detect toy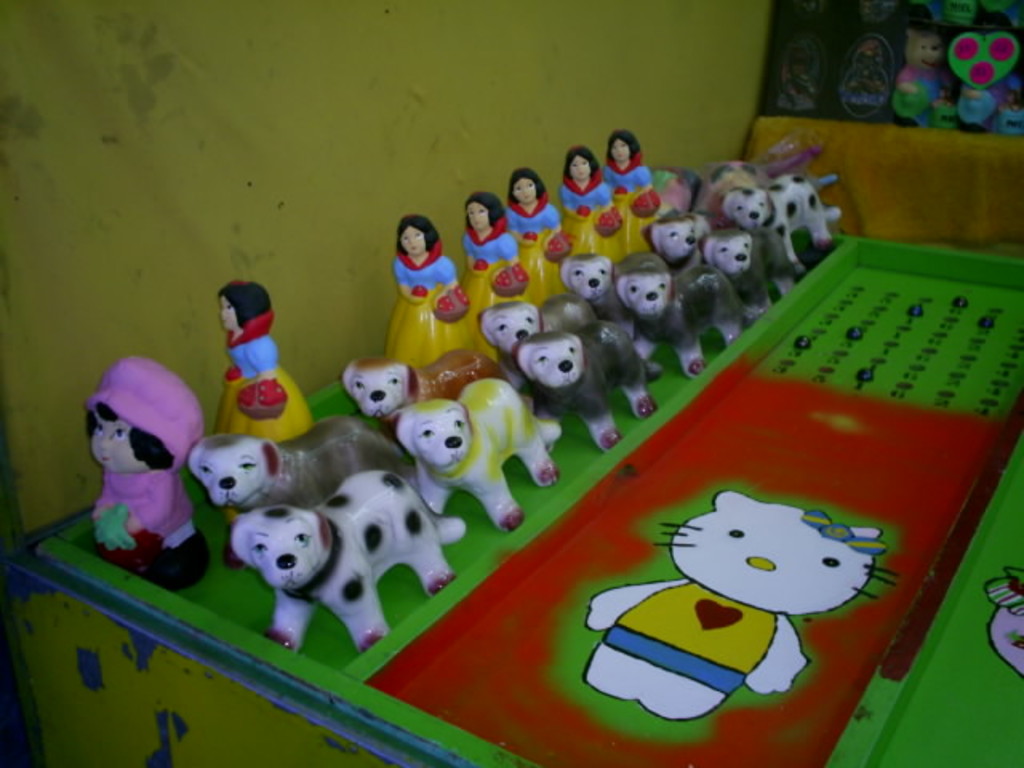
Rect(774, 26, 827, 109)
